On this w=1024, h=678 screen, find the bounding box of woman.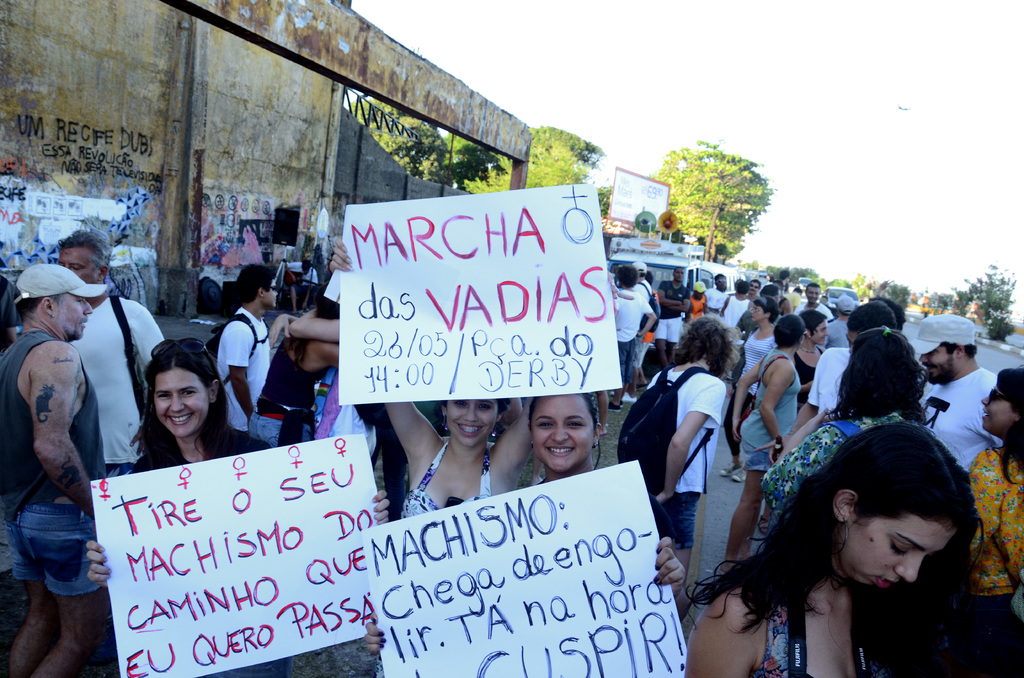
Bounding box: x1=362 y1=392 x2=686 y2=656.
